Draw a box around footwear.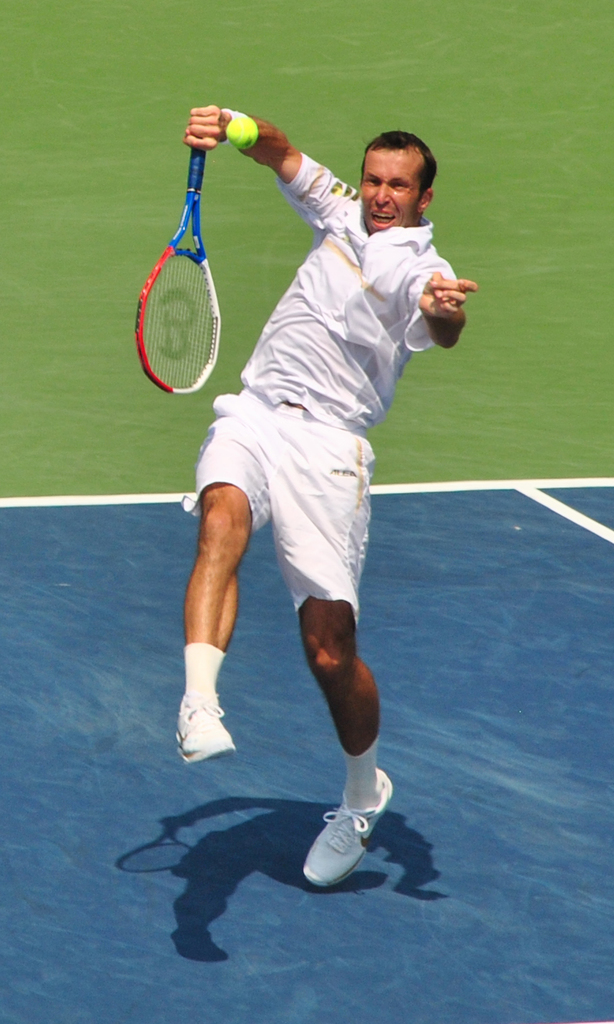
<bbox>166, 689, 238, 773</bbox>.
